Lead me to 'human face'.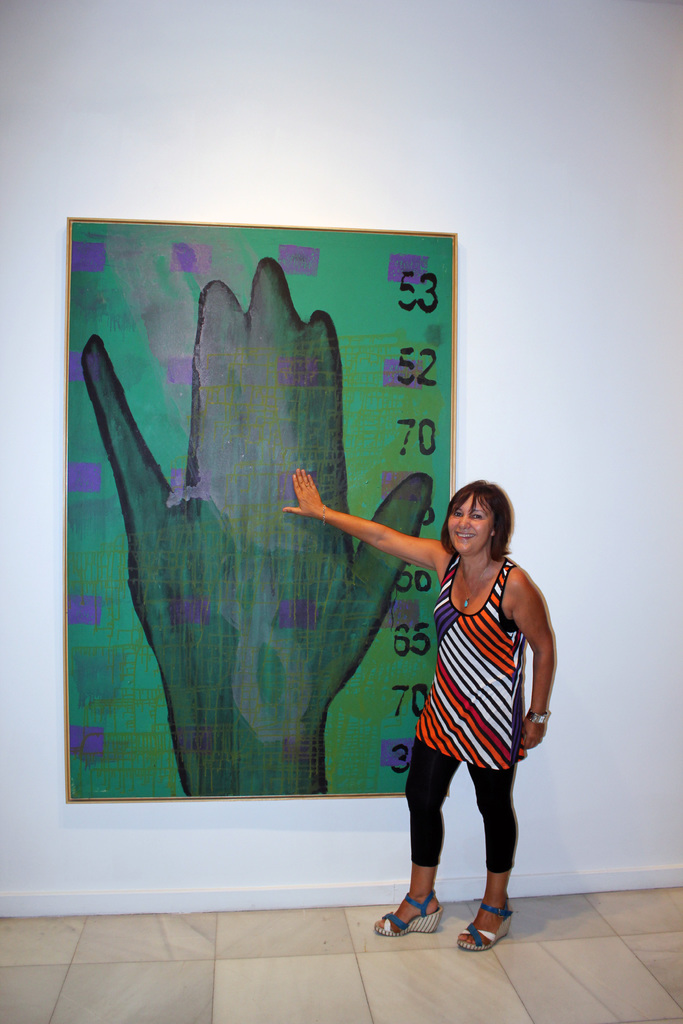
Lead to 444,495,490,554.
